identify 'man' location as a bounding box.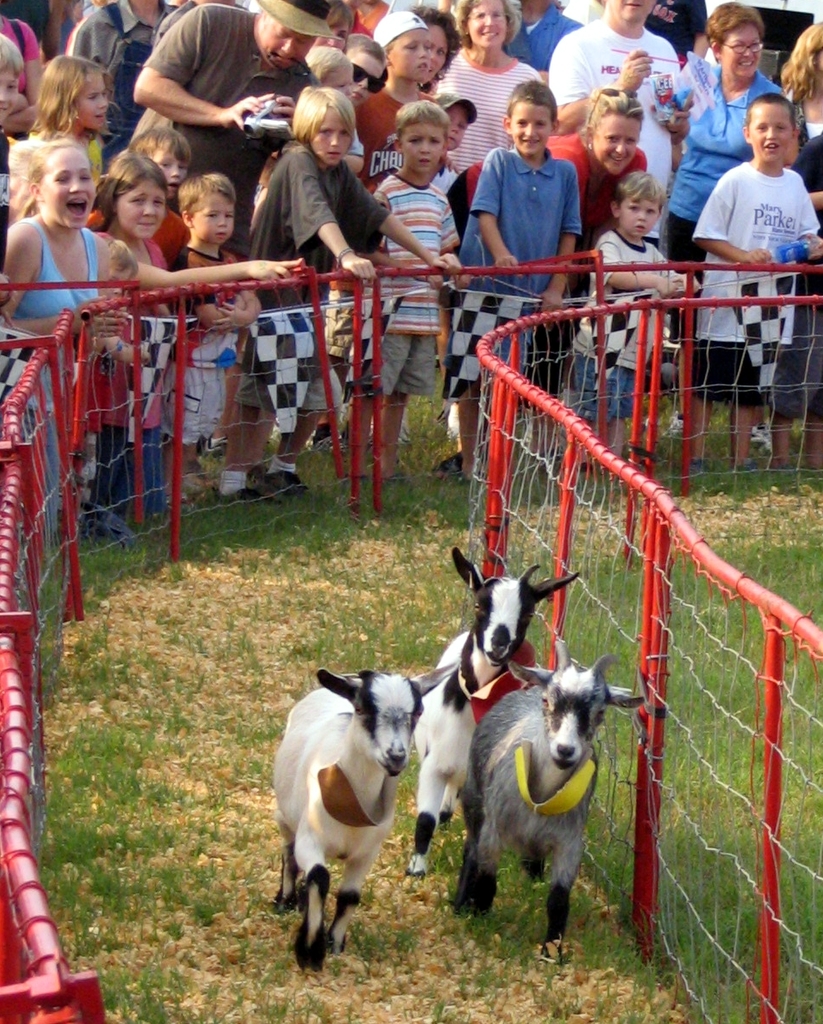
BBox(551, 0, 695, 193).
